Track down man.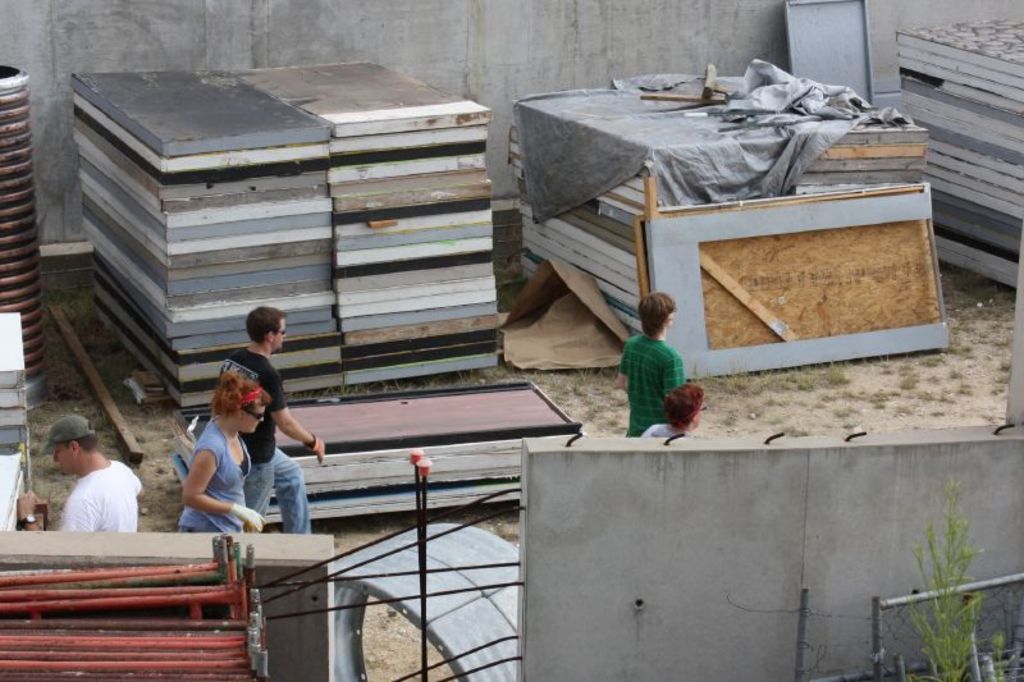
Tracked to bbox=[608, 296, 680, 441].
